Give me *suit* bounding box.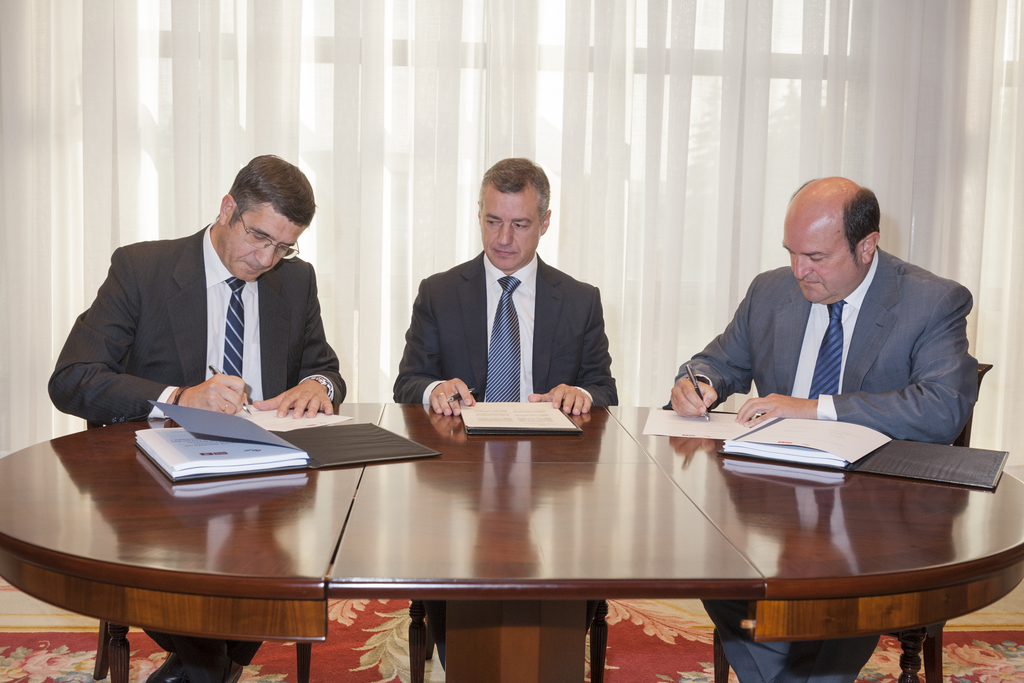
locate(393, 248, 620, 670).
